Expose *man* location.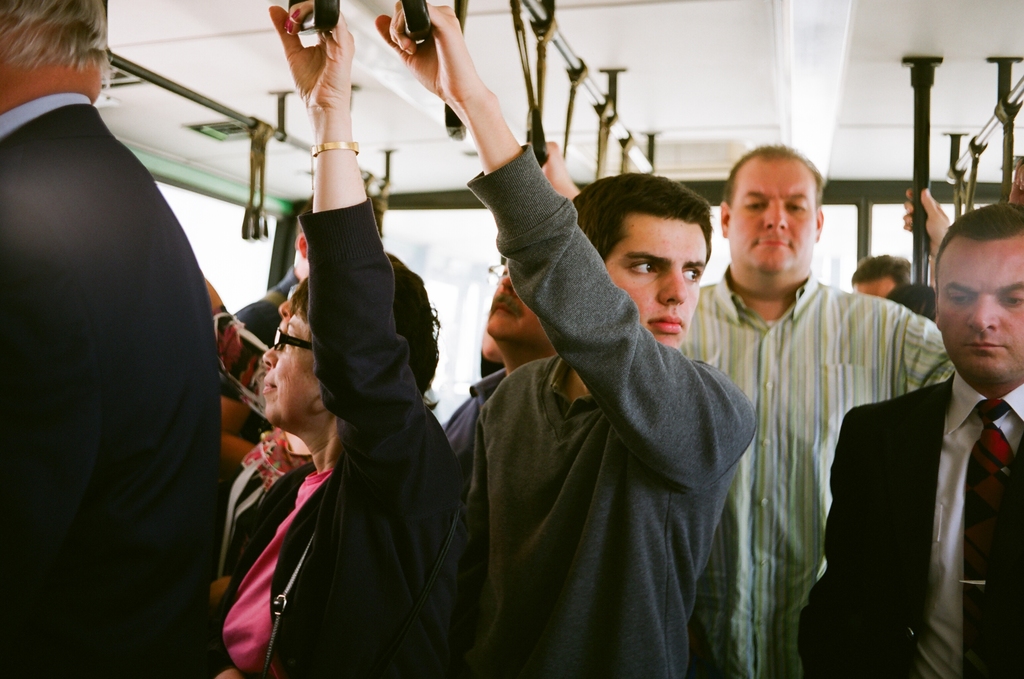
Exposed at (442, 258, 560, 481).
